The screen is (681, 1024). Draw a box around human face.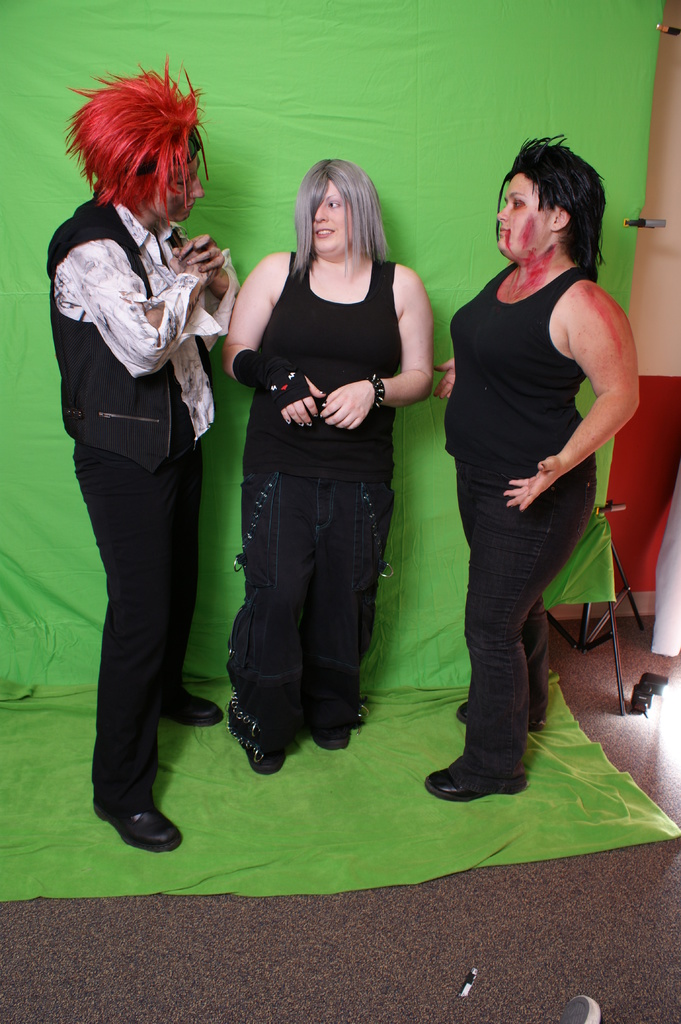
region(310, 179, 357, 256).
